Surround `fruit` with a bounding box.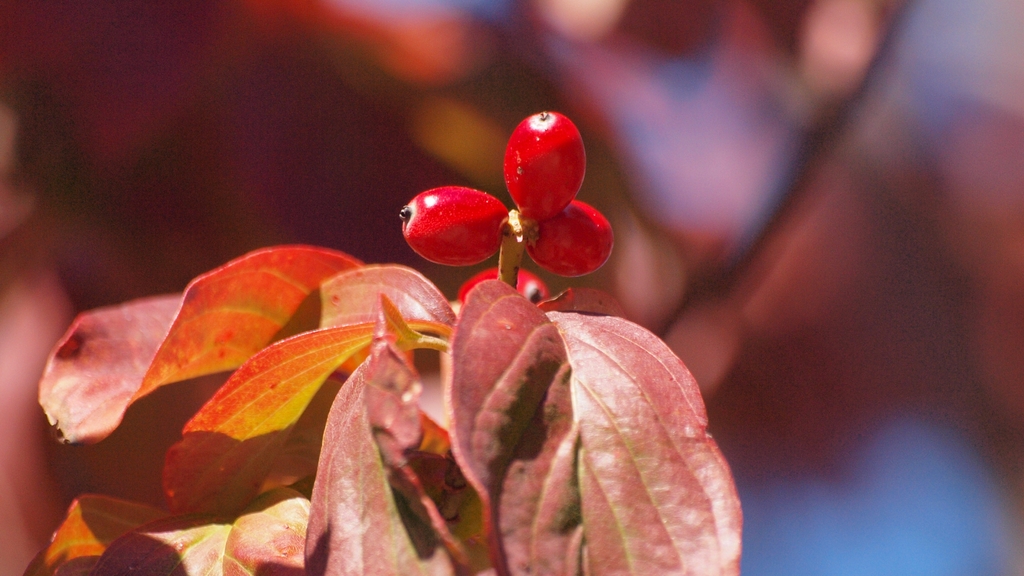
<region>390, 177, 504, 260</region>.
